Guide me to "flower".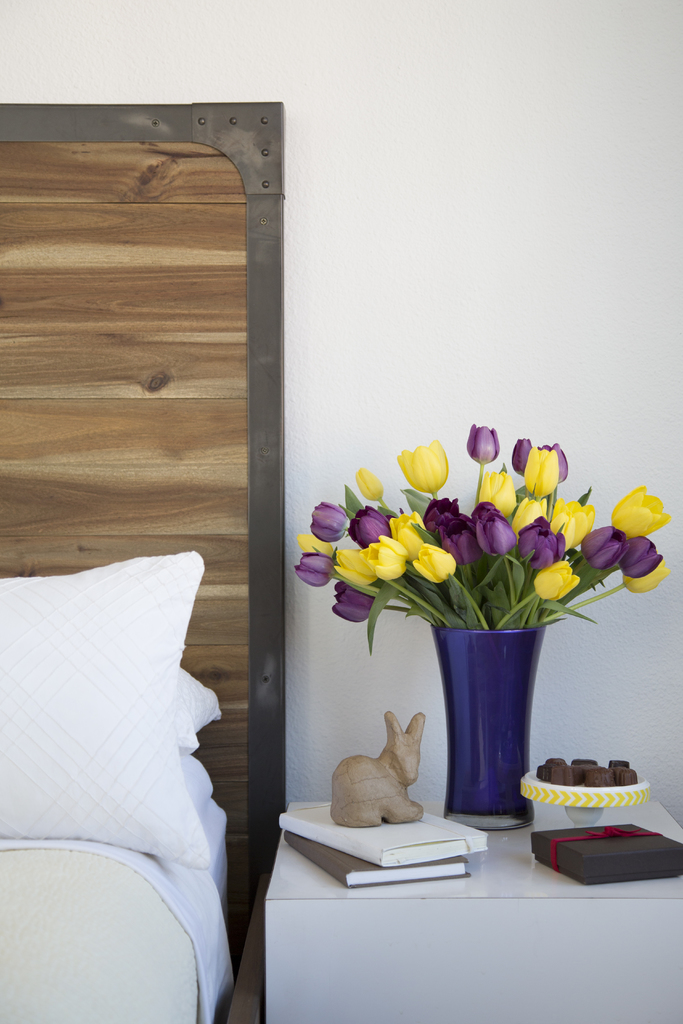
Guidance: bbox(462, 417, 504, 464).
